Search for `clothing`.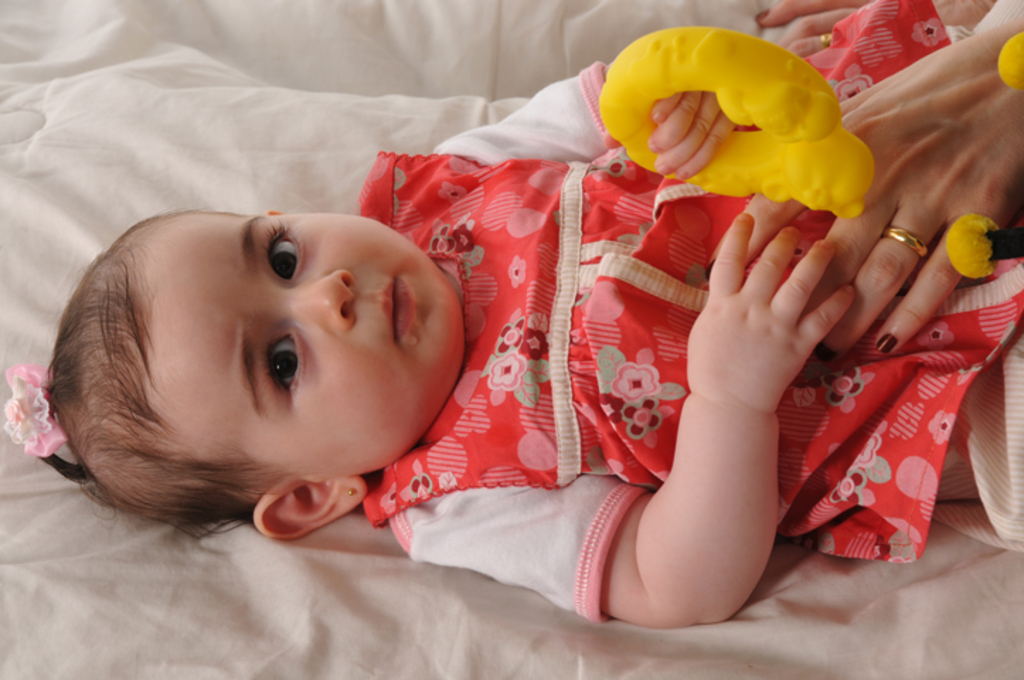
Found at 357,0,1023,626.
